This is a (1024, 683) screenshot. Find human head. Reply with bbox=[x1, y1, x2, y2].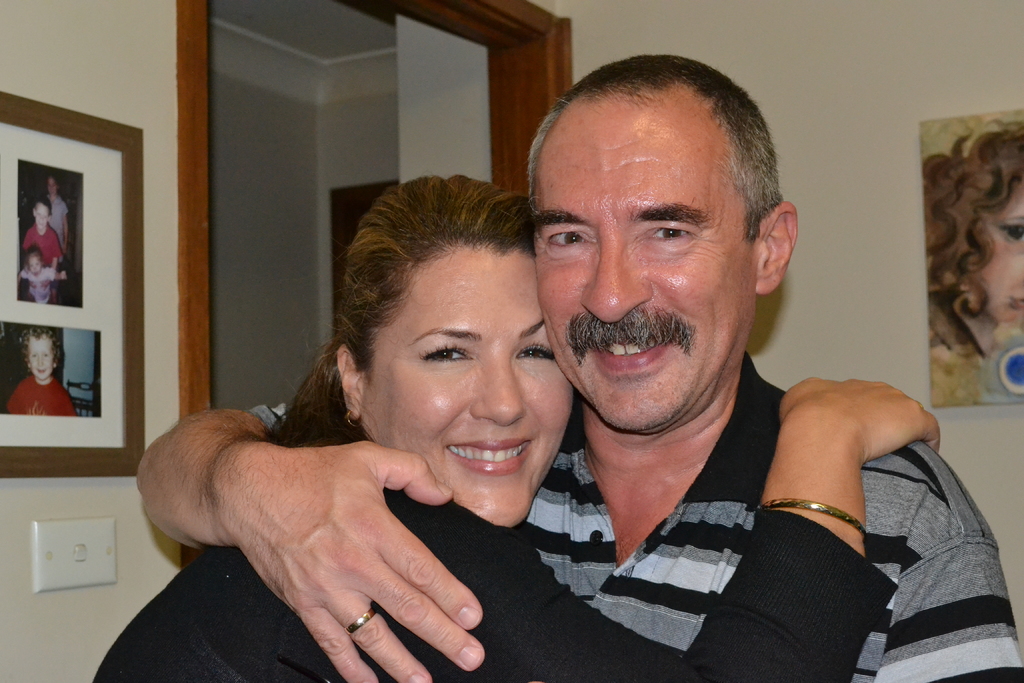
bbox=[924, 126, 1023, 329].
